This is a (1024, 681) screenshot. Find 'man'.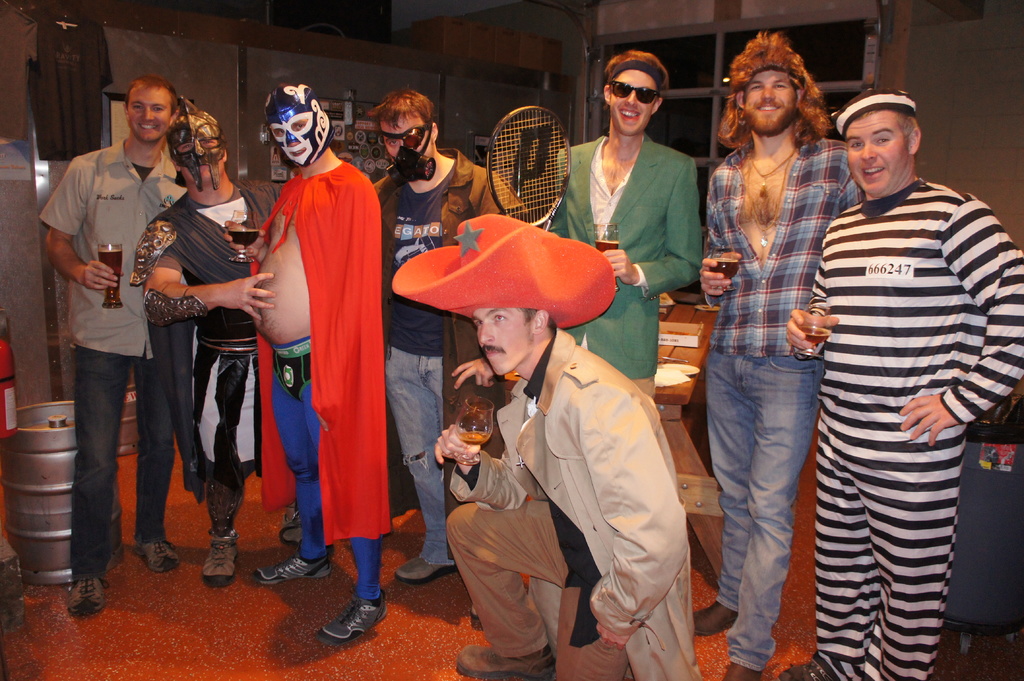
Bounding box: (246, 82, 397, 642).
